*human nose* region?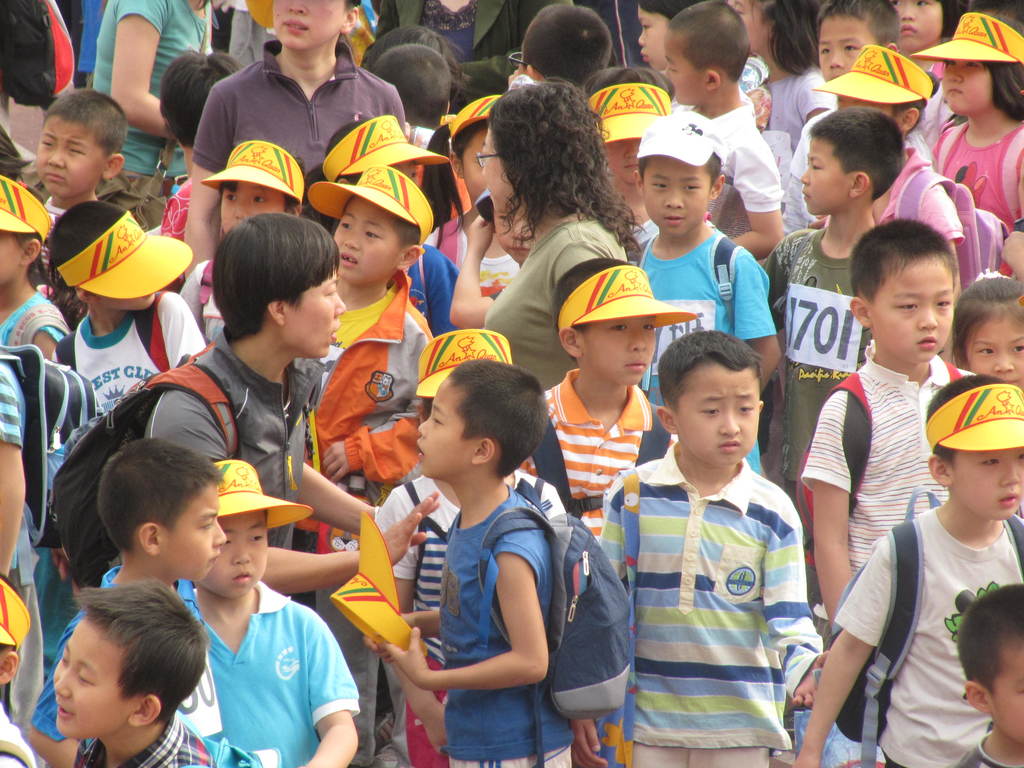
334,292,345,317
